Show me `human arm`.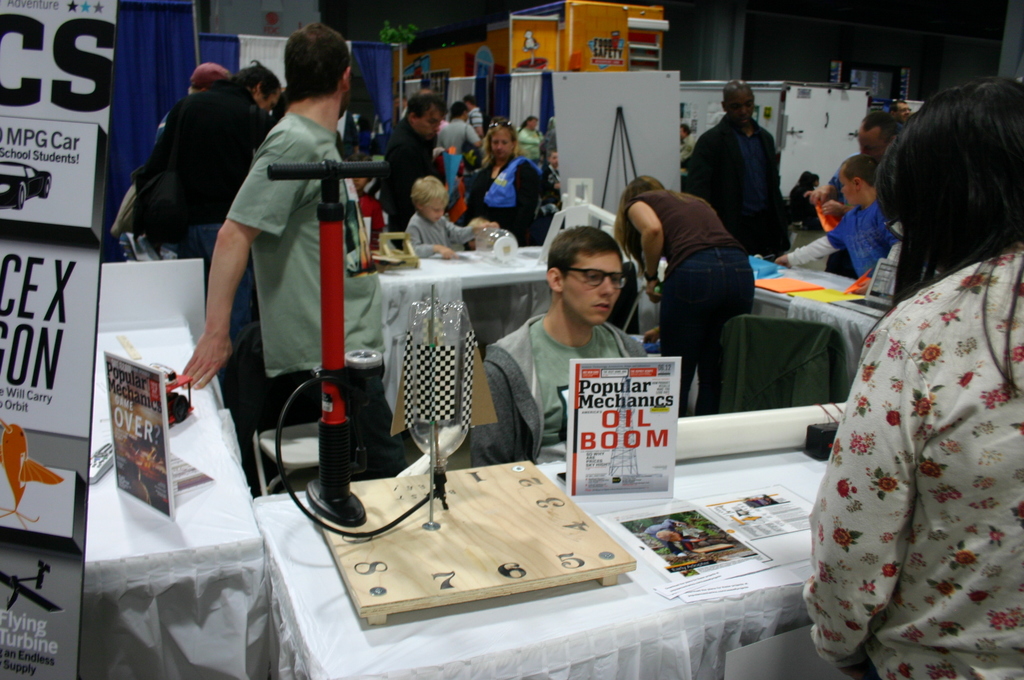
`human arm` is here: (x1=772, y1=223, x2=852, y2=269).
